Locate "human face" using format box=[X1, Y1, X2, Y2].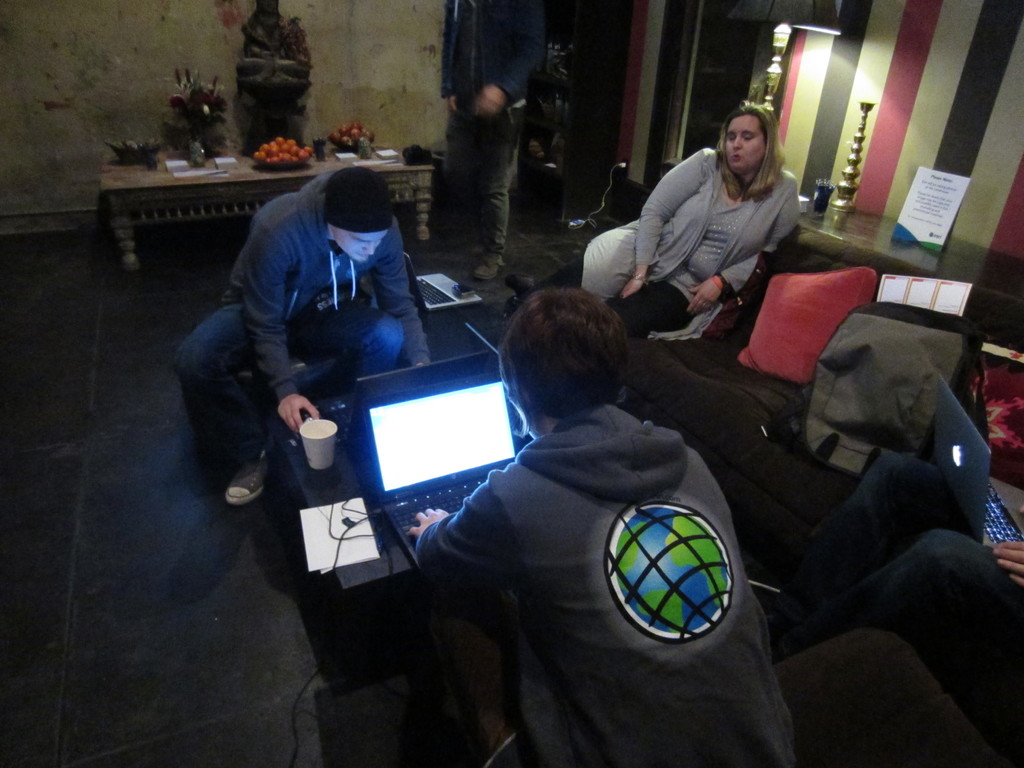
box=[723, 114, 765, 172].
